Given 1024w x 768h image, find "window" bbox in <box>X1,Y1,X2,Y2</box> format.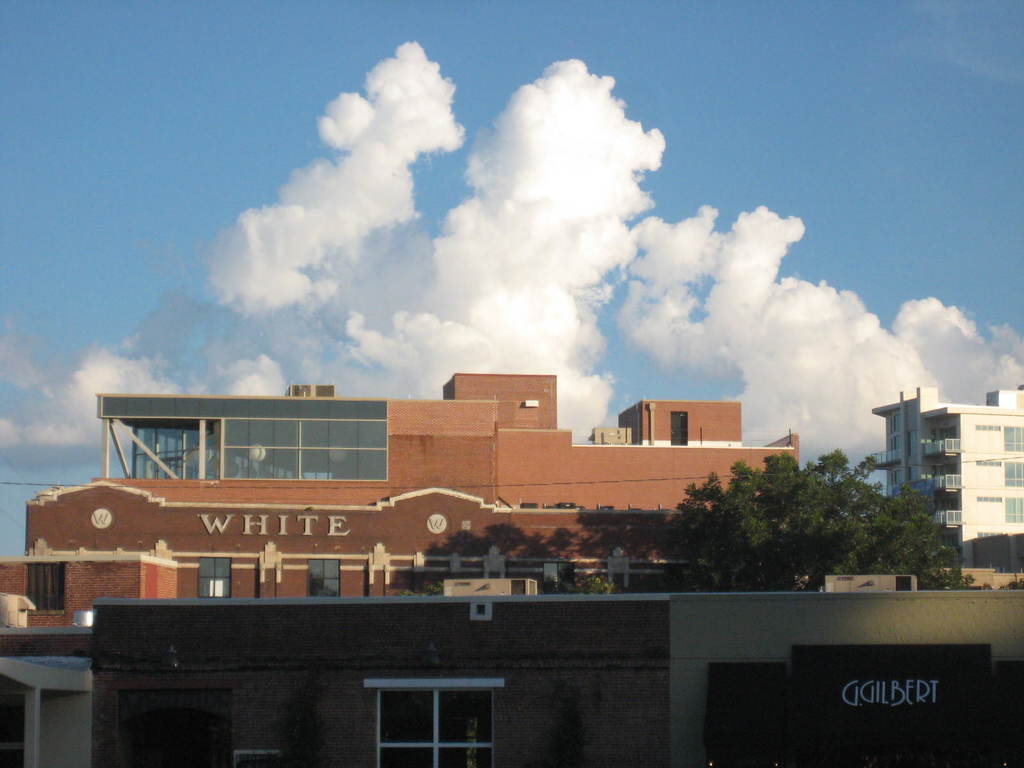
<box>909,464,922,484</box>.
